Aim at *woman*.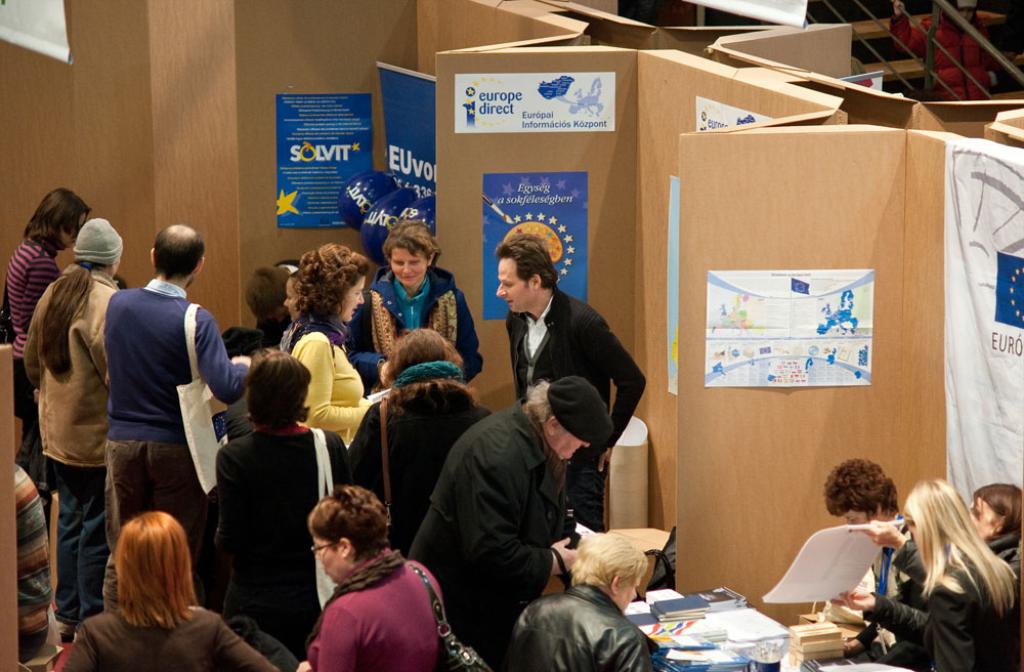
Aimed at bbox=[850, 478, 1023, 585].
